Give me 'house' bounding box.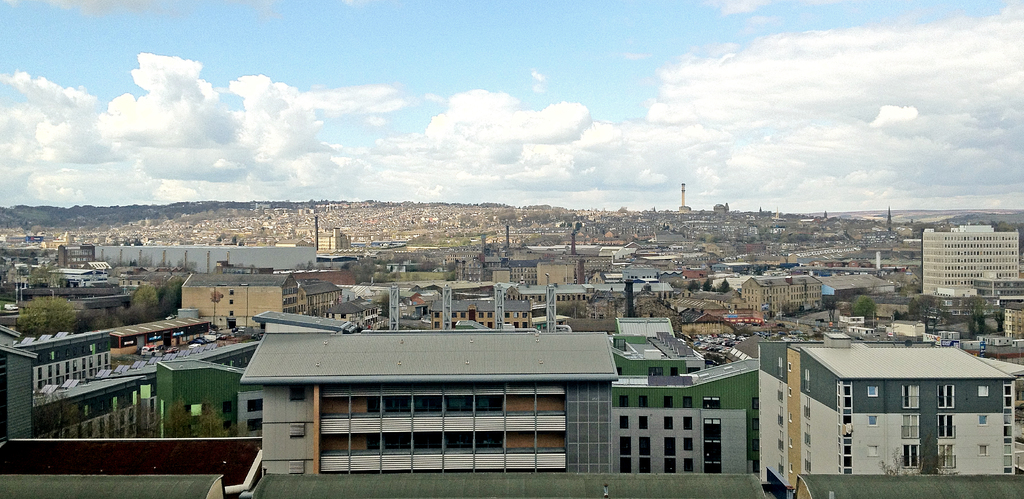
bbox=(396, 293, 442, 336).
